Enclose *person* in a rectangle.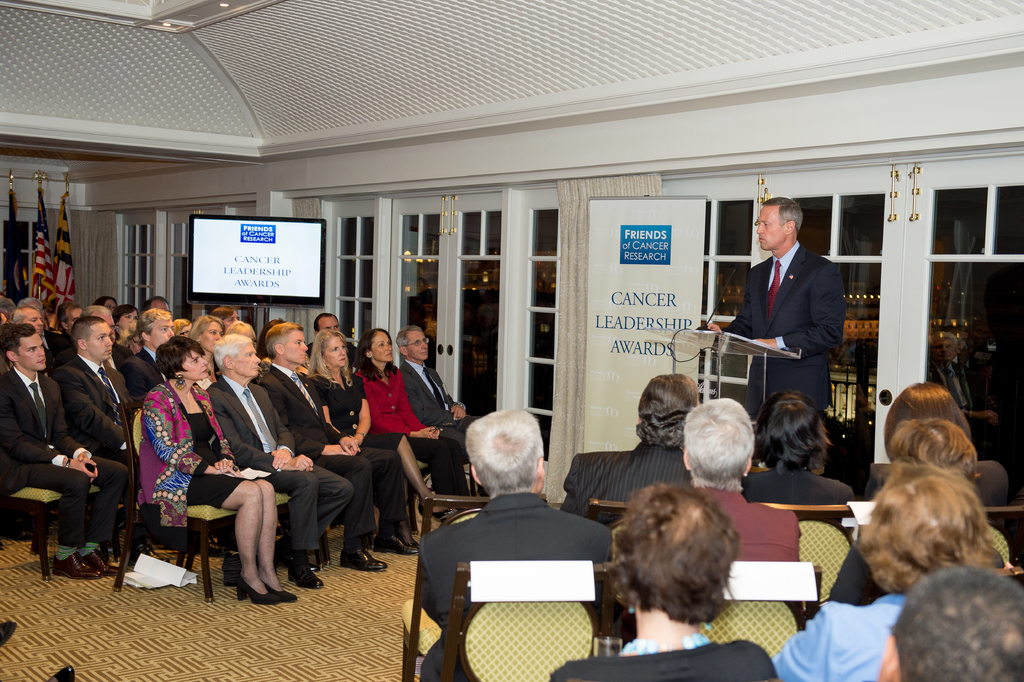
59/316/241/559.
